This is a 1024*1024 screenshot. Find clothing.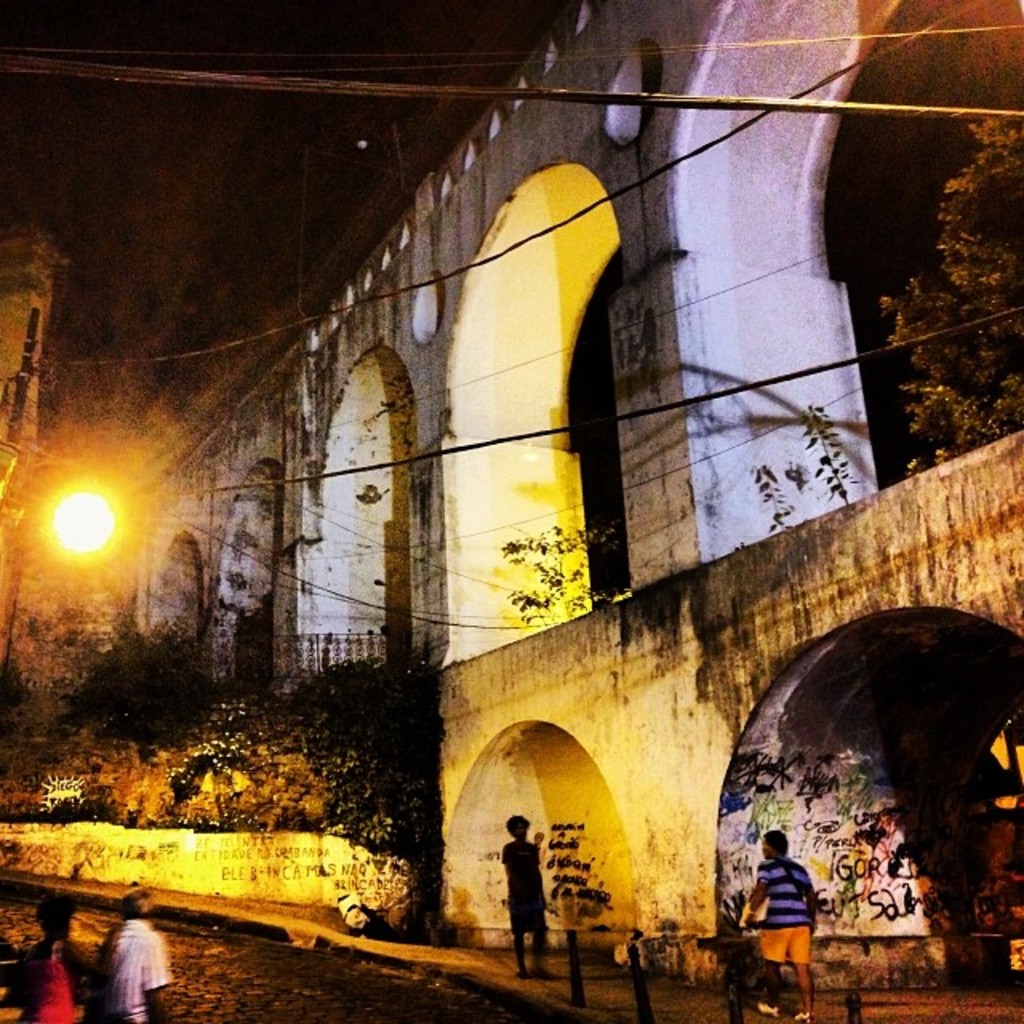
Bounding box: (left=13, top=952, right=82, bottom=1022).
